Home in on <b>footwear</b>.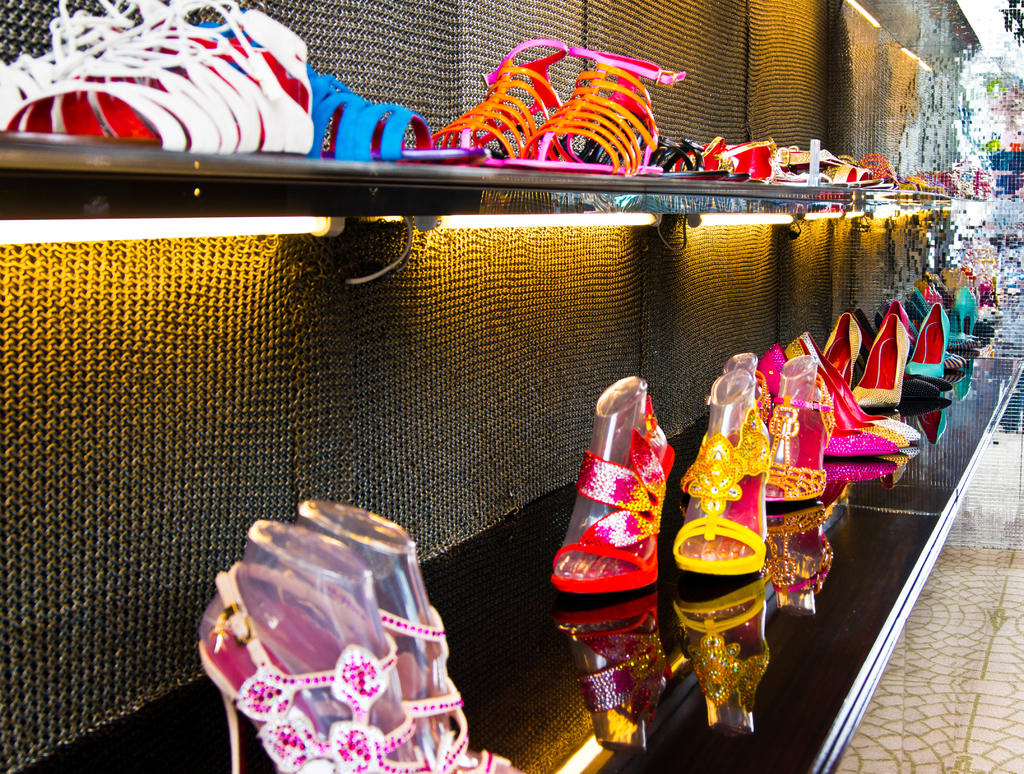
Homed in at left=291, top=488, right=531, bottom=773.
